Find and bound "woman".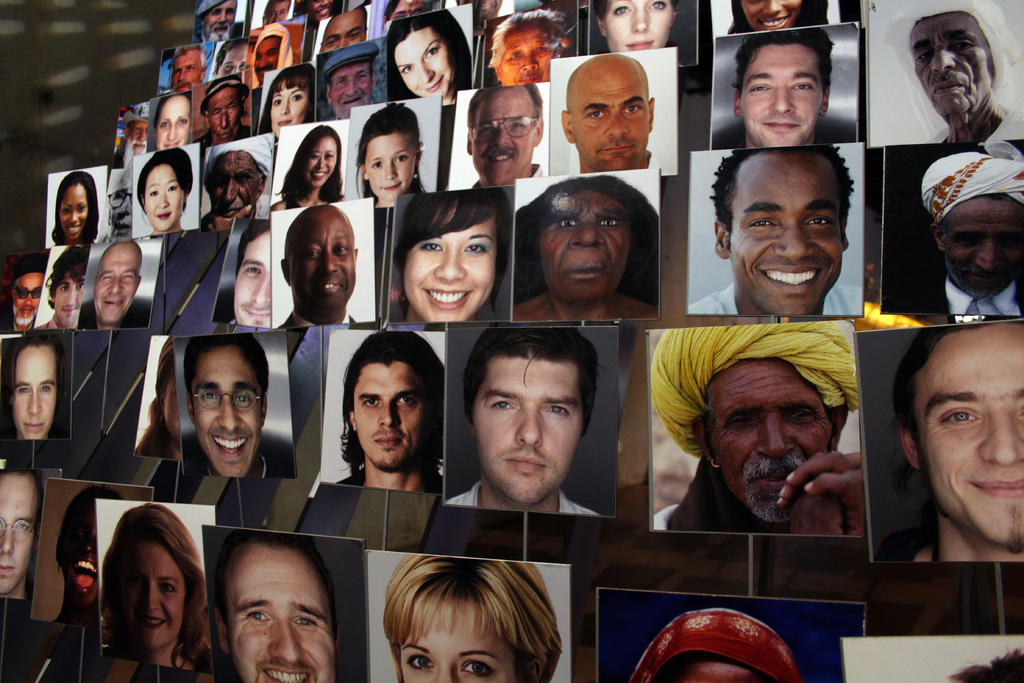
Bound: select_region(397, 188, 509, 320).
